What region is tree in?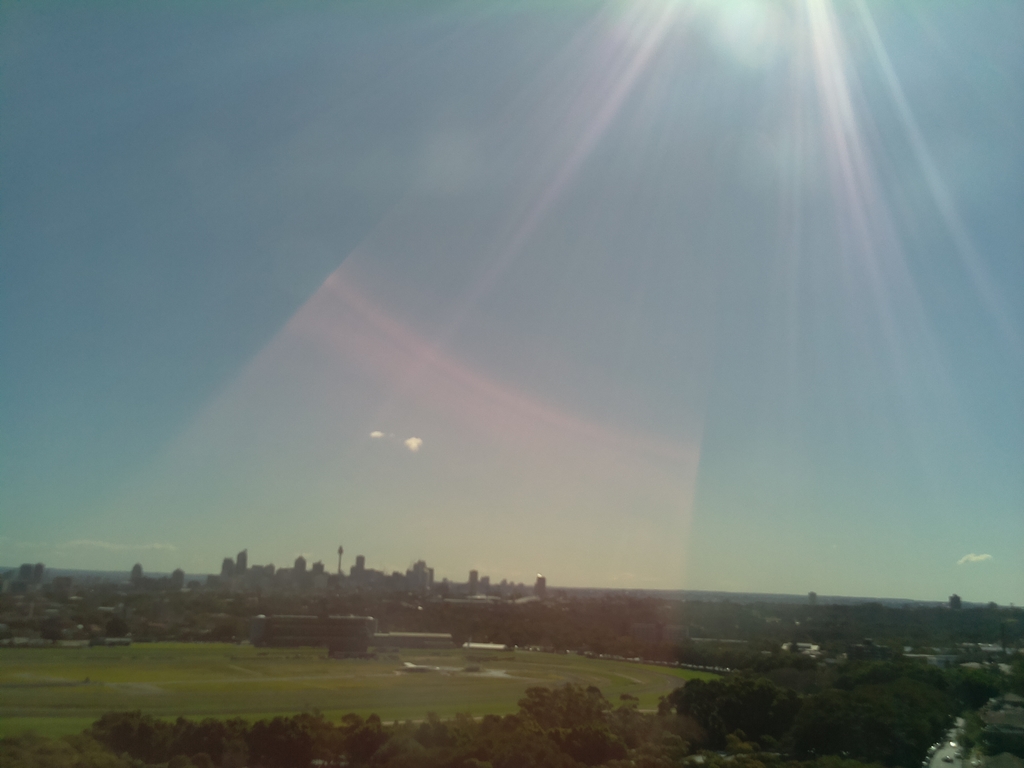
<region>944, 590, 965, 612</region>.
